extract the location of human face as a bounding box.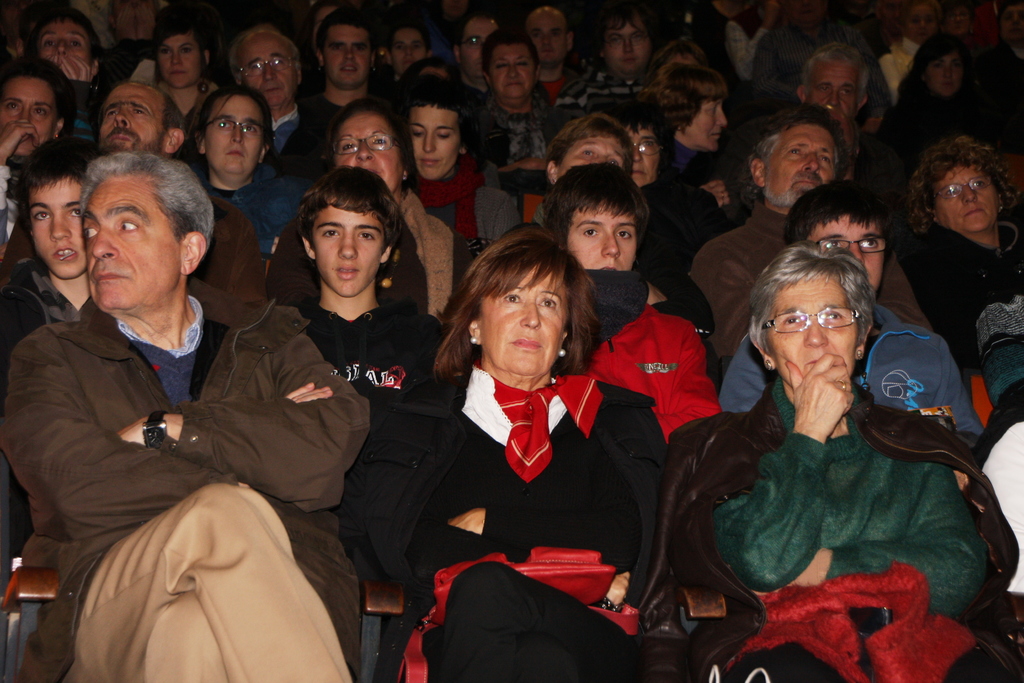
767 127 838 204.
